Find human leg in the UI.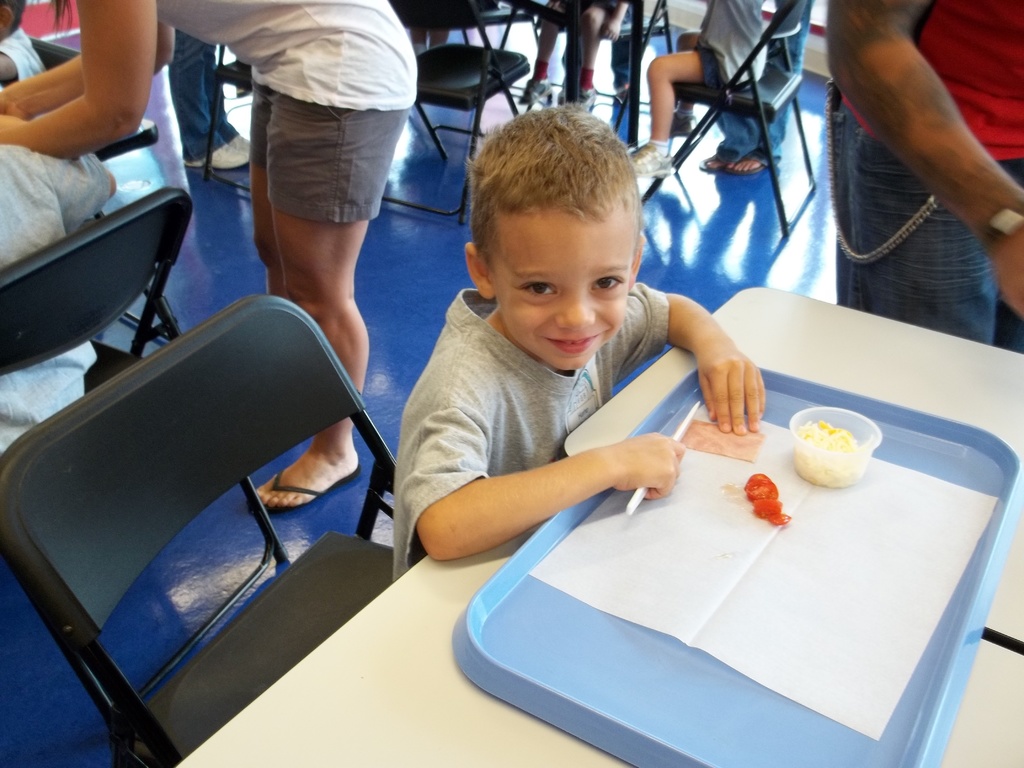
UI element at <bbox>250, 81, 275, 264</bbox>.
